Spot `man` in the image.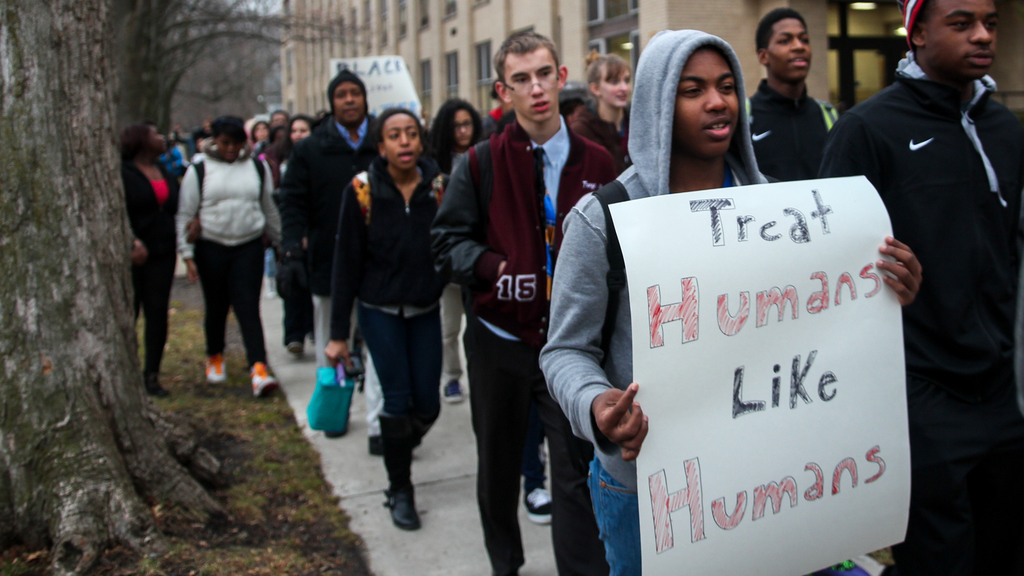
`man` found at <bbox>536, 19, 929, 575</bbox>.
